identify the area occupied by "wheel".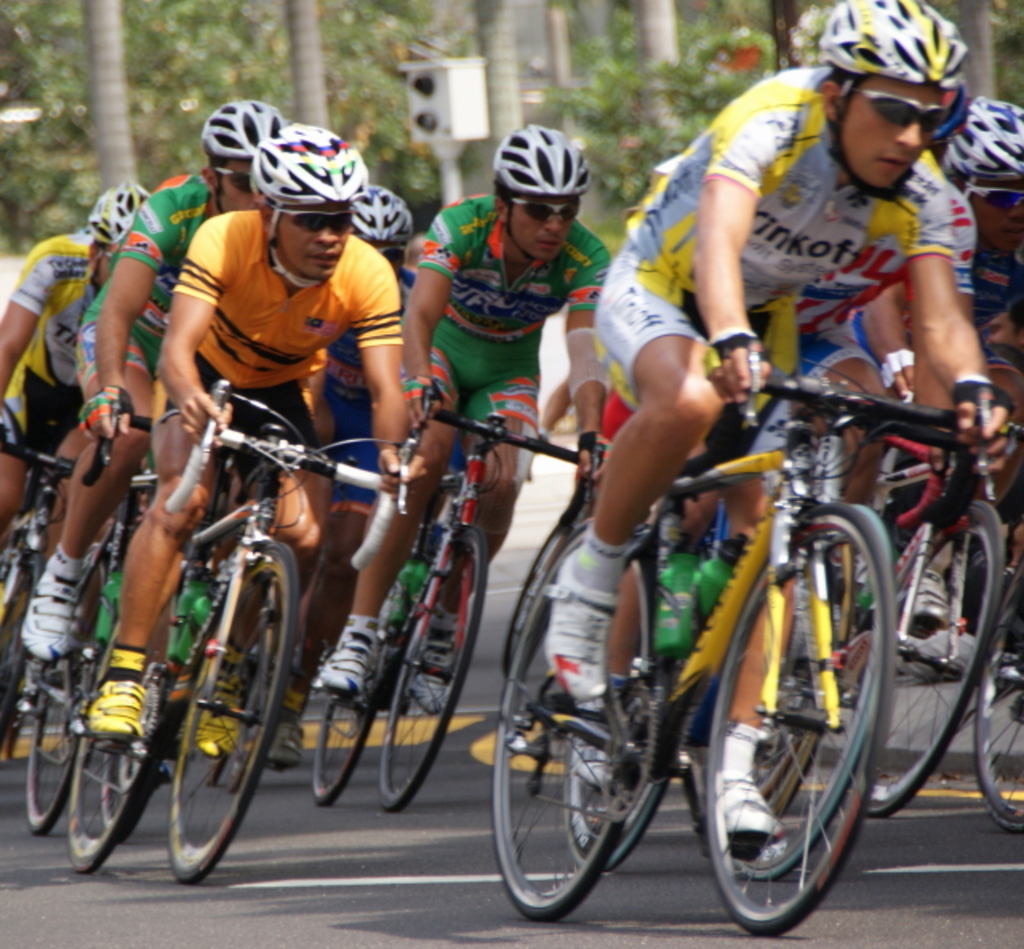
Area: 842:499:1005:816.
